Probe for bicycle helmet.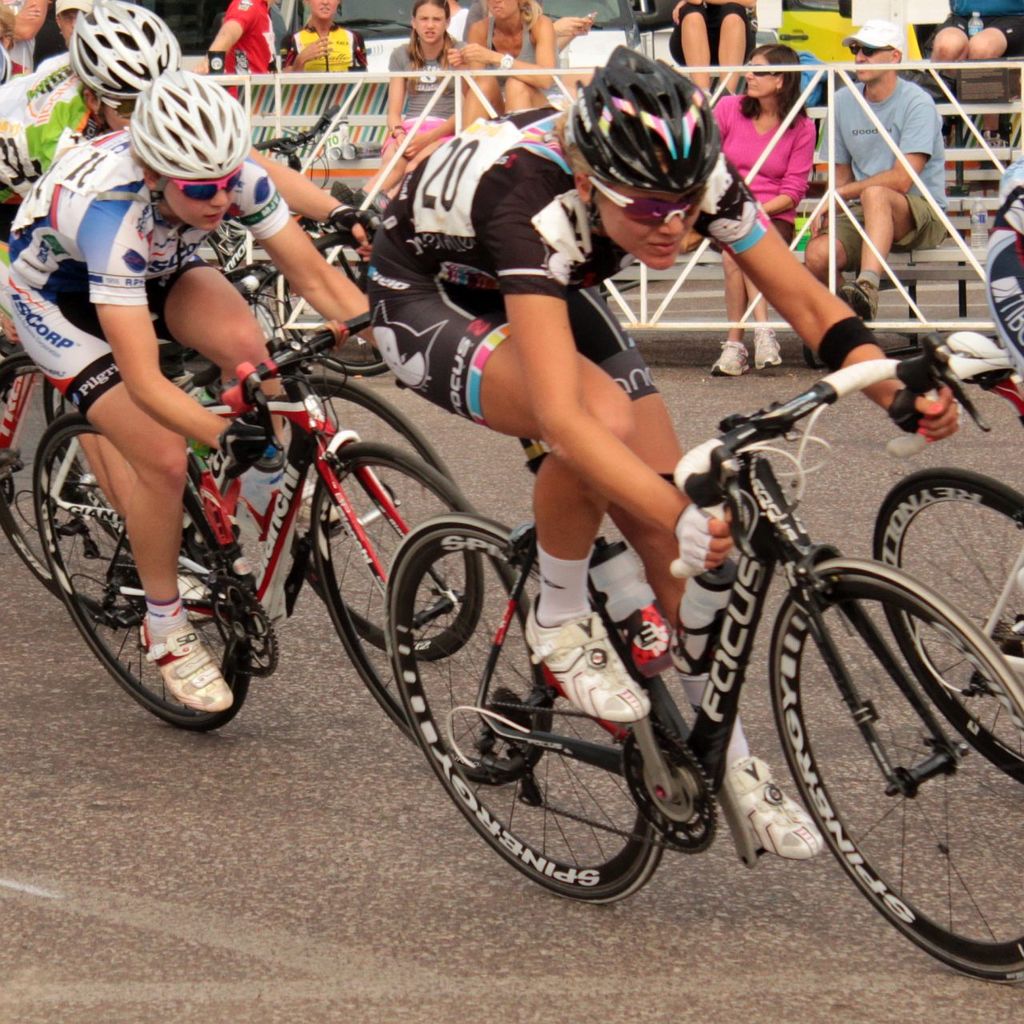
Probe result: crop(78, 0, 186, 104).
